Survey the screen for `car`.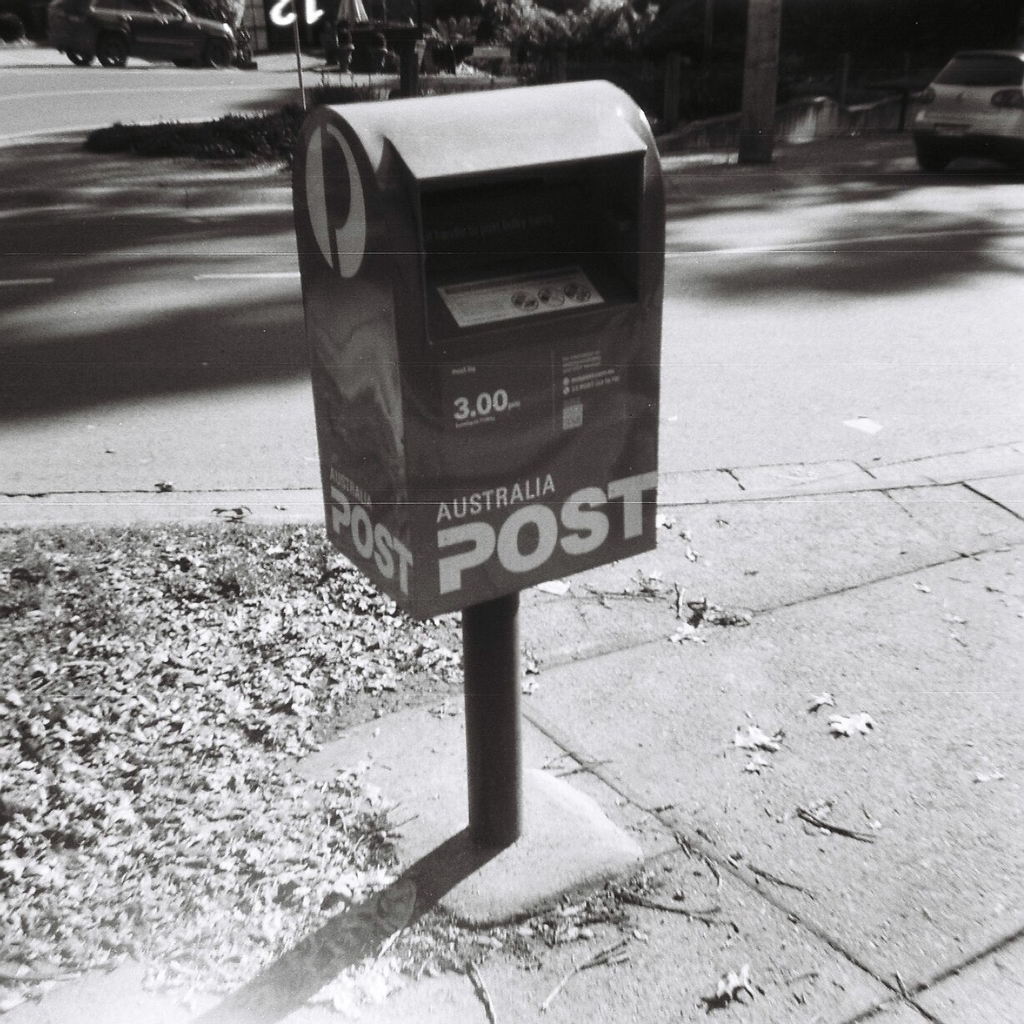
Survey found: (left=49, top=0, right=238, bottom=78).
